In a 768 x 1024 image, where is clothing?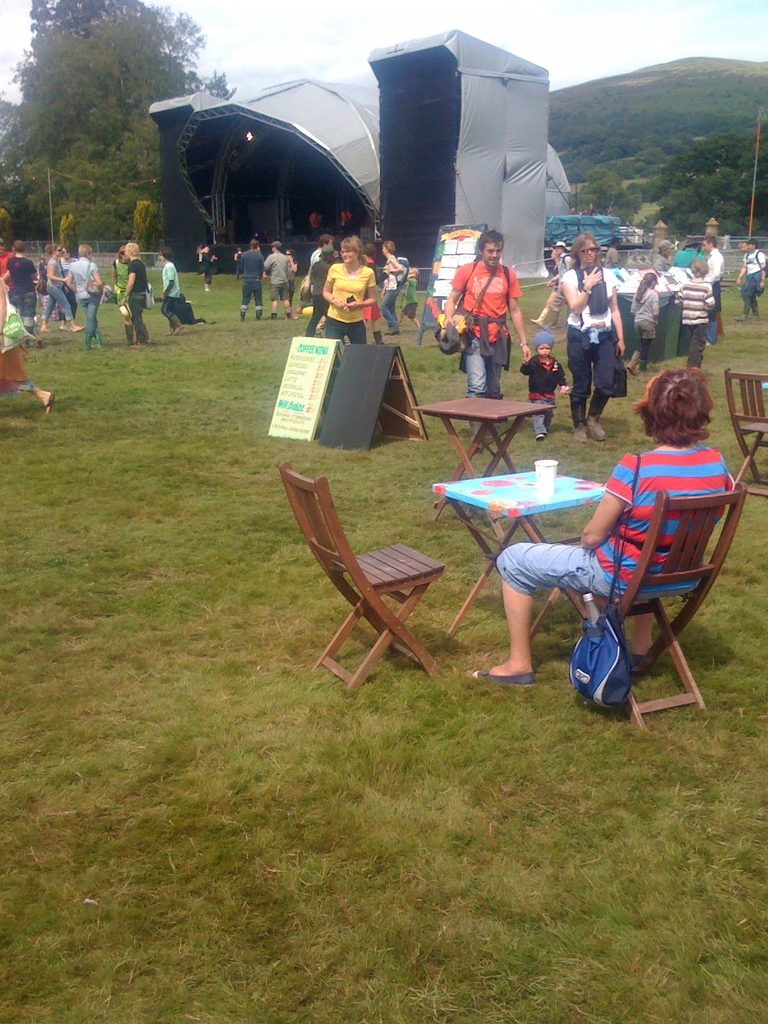
[left=452, top=256, right=520, bottom=404].
